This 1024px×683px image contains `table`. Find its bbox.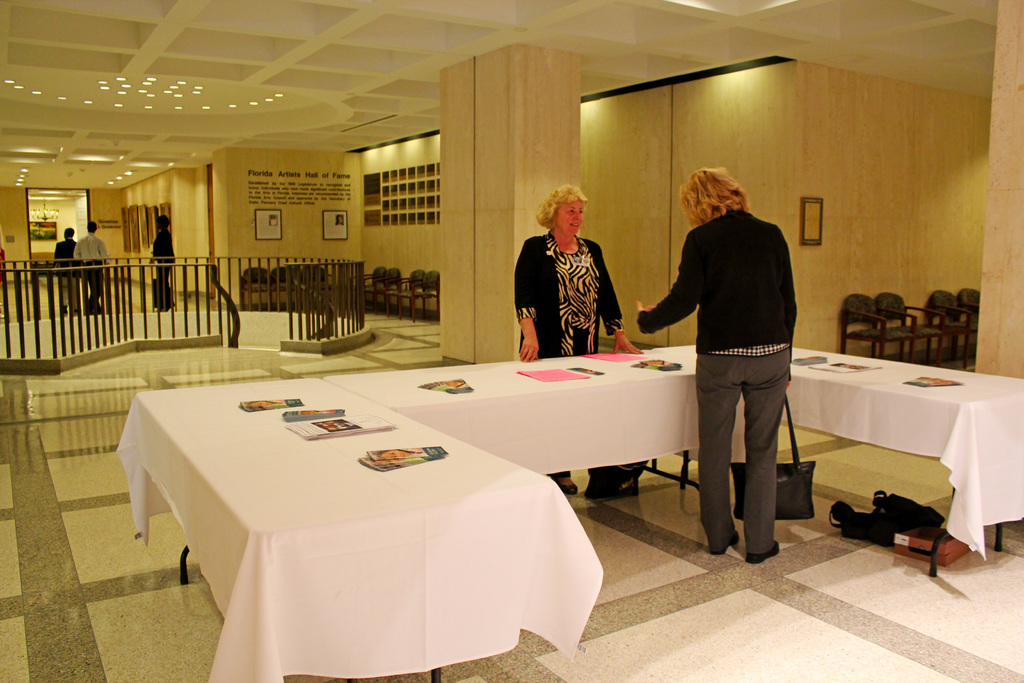
(left=728, top=348, right=1023, bottom=577).
